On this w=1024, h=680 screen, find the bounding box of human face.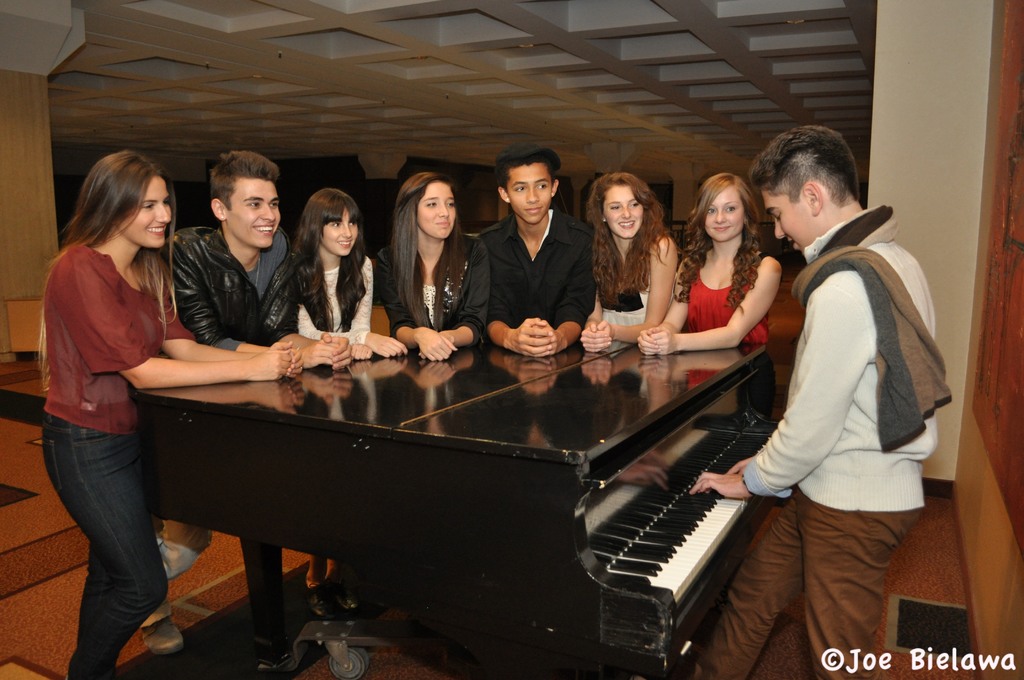
Bounding box: 506/163/553/225.
